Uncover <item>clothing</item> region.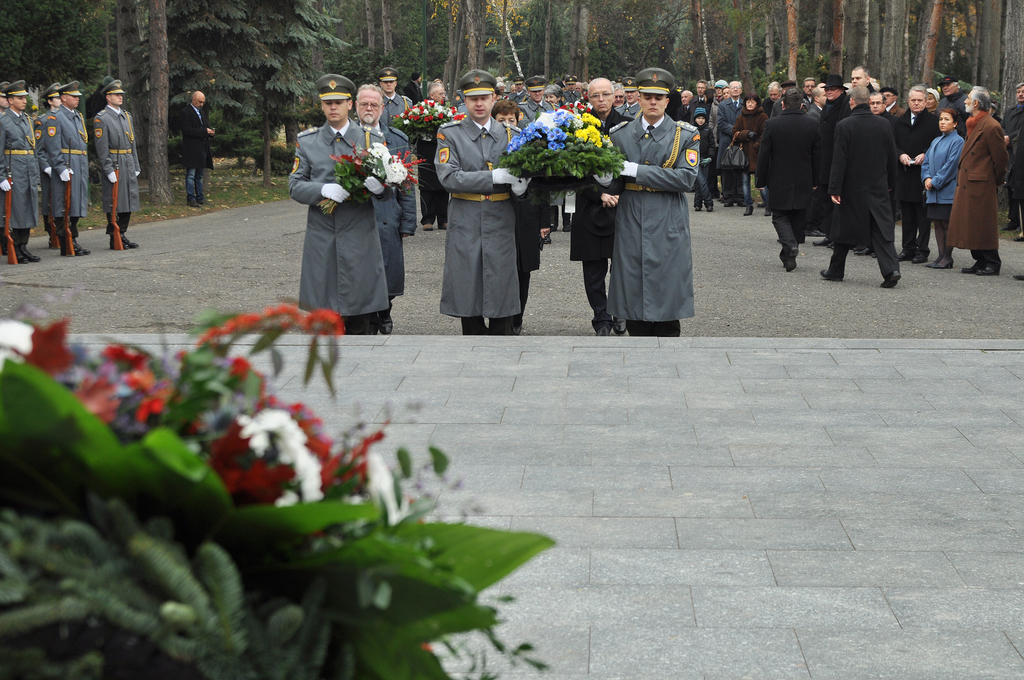
Uncovered: BBox(383, 85, 419, 133).
